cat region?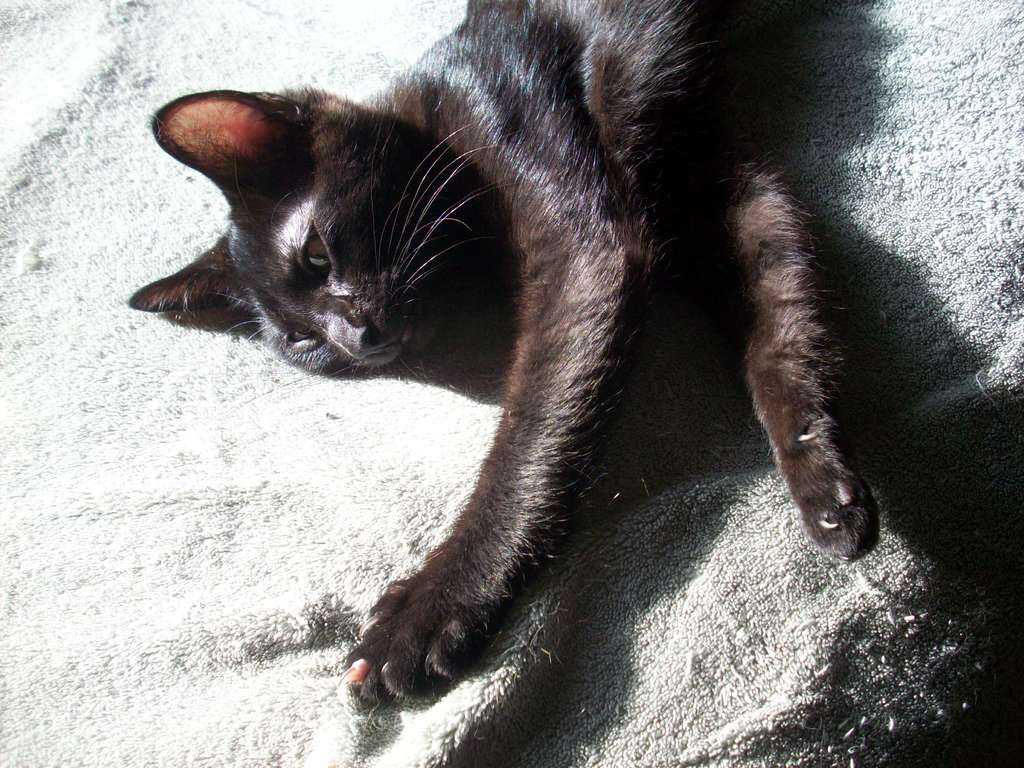
x1=128, y1=0, x2=861, y2=700
